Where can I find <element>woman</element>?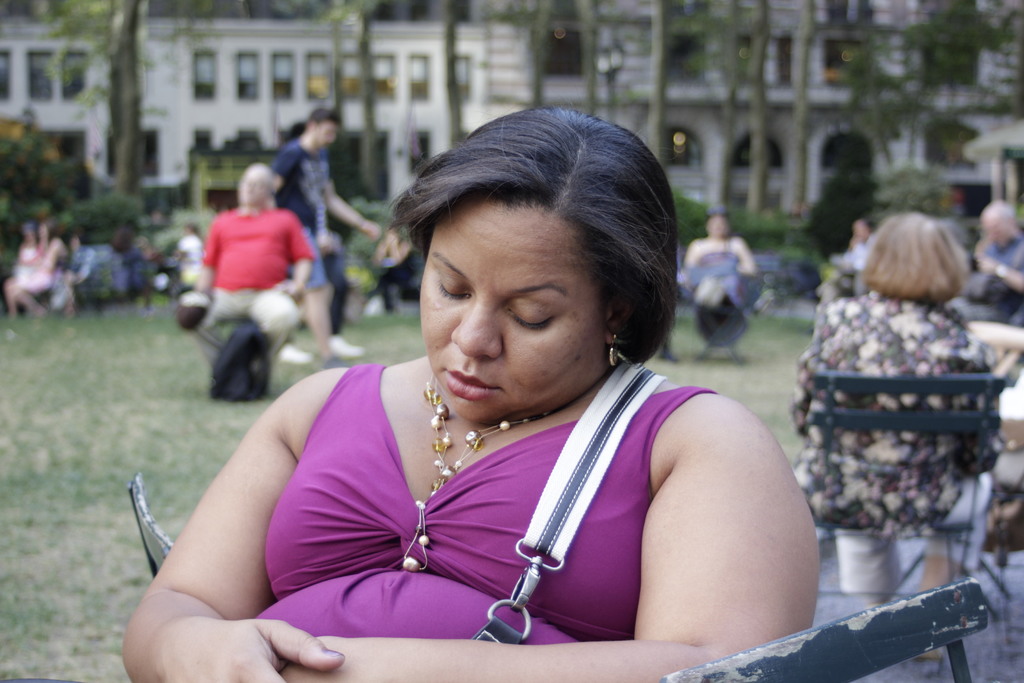
You can find it at [681, 211, 756, 272].
